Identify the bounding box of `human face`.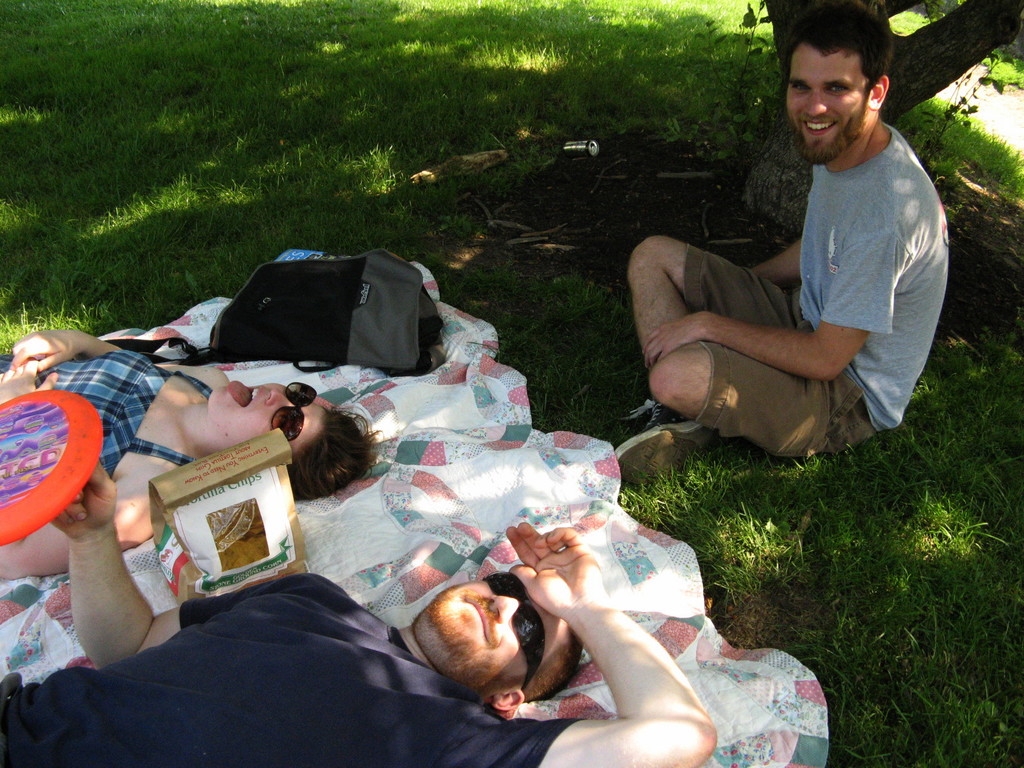
<region>206, 380, 329, 447</region>.
